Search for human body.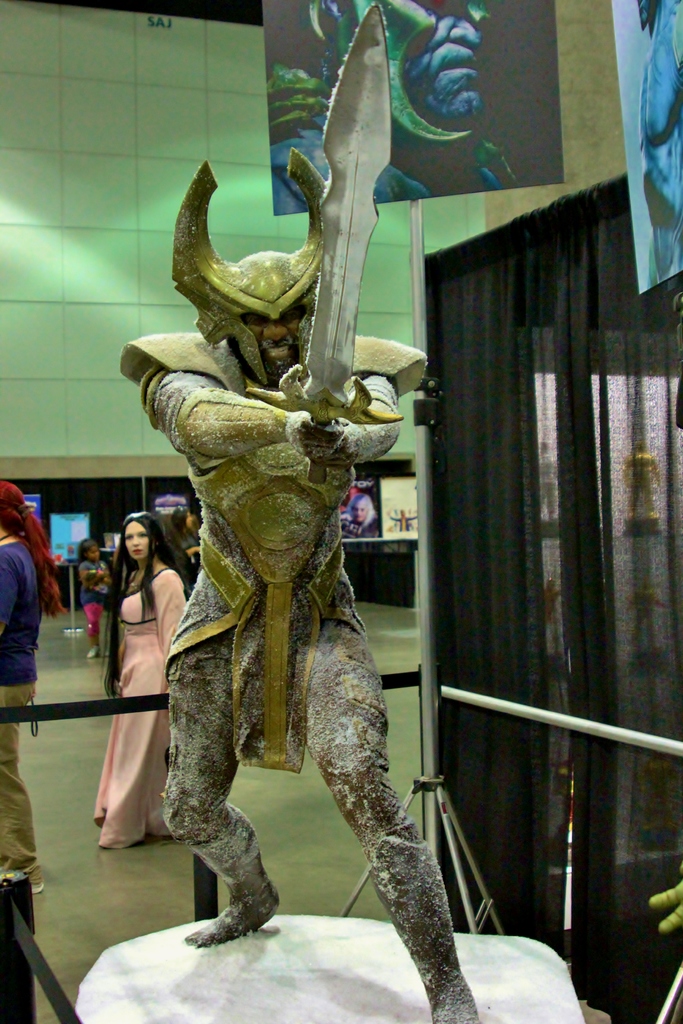
Found at region(78, 560, 111, 655).
